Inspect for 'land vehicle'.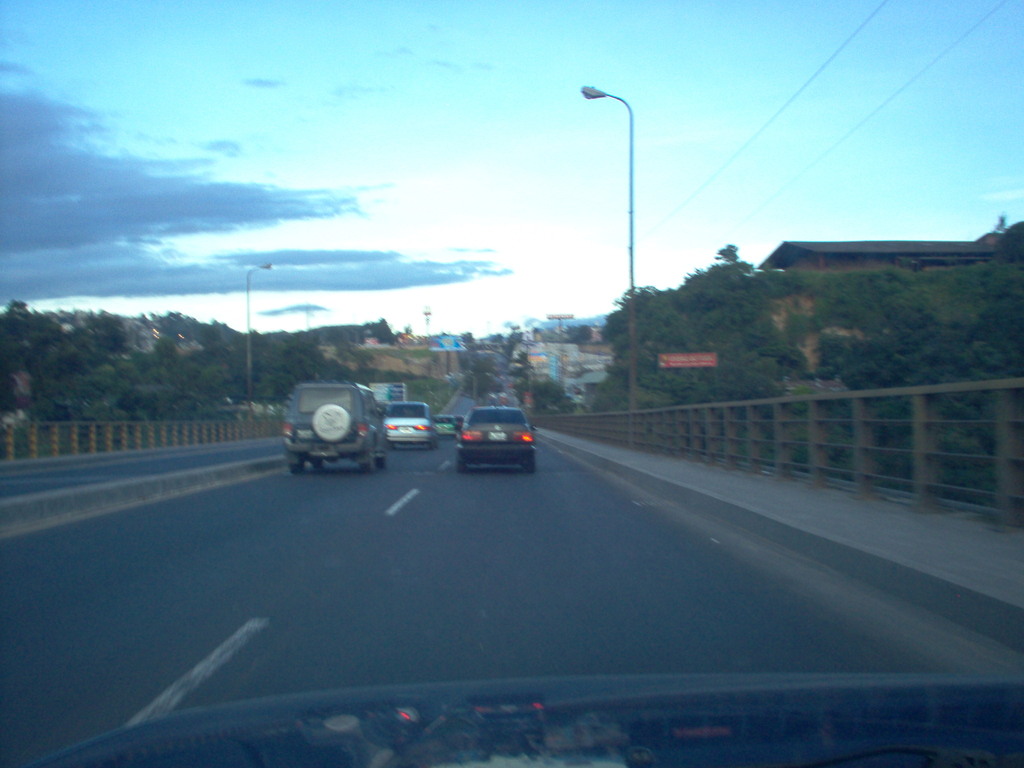
Inspection: 284/387/391/483.
